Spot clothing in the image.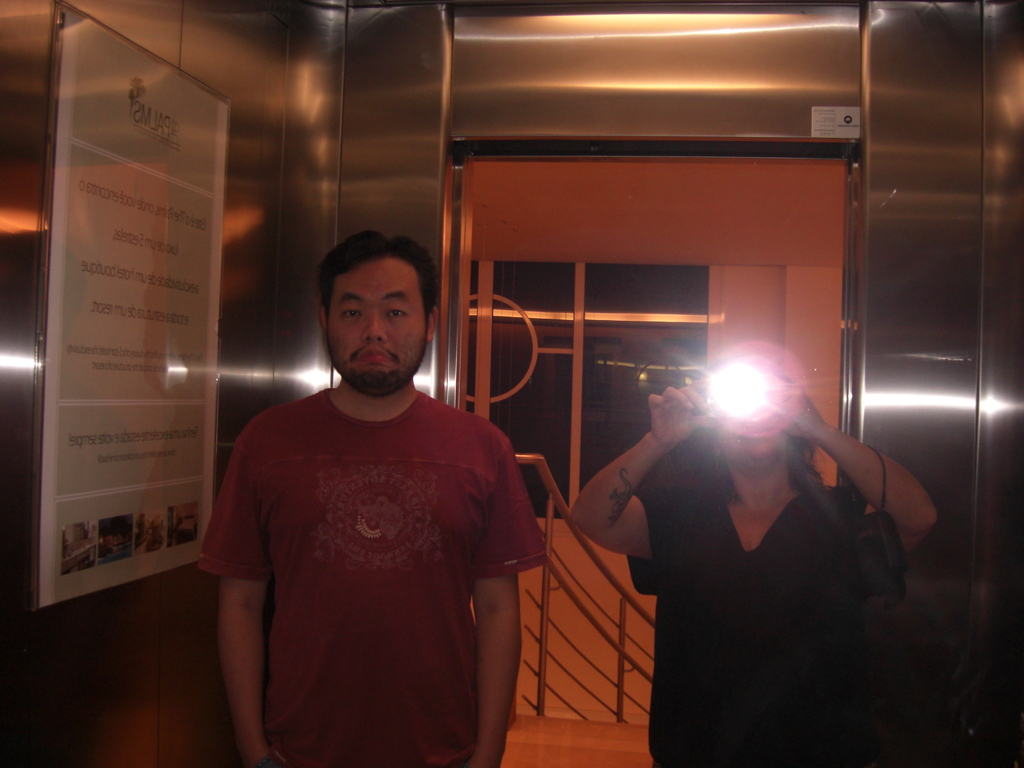
clothing found at BBox(626, 484, 909, 767).
